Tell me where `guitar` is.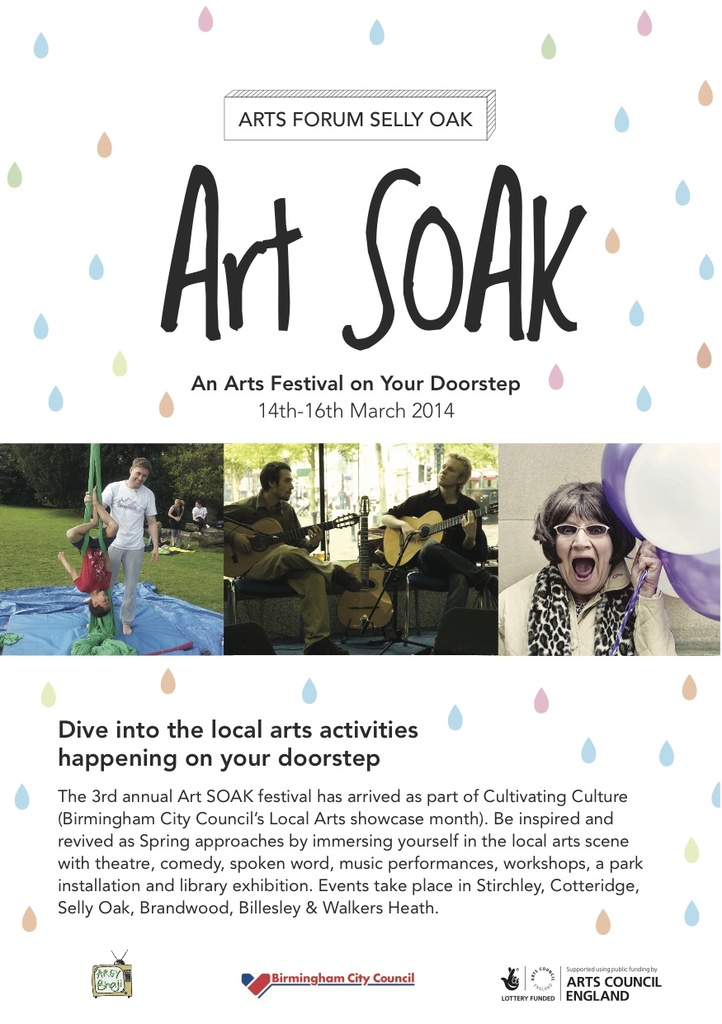
`guitar` is at 224/507/361/581.
